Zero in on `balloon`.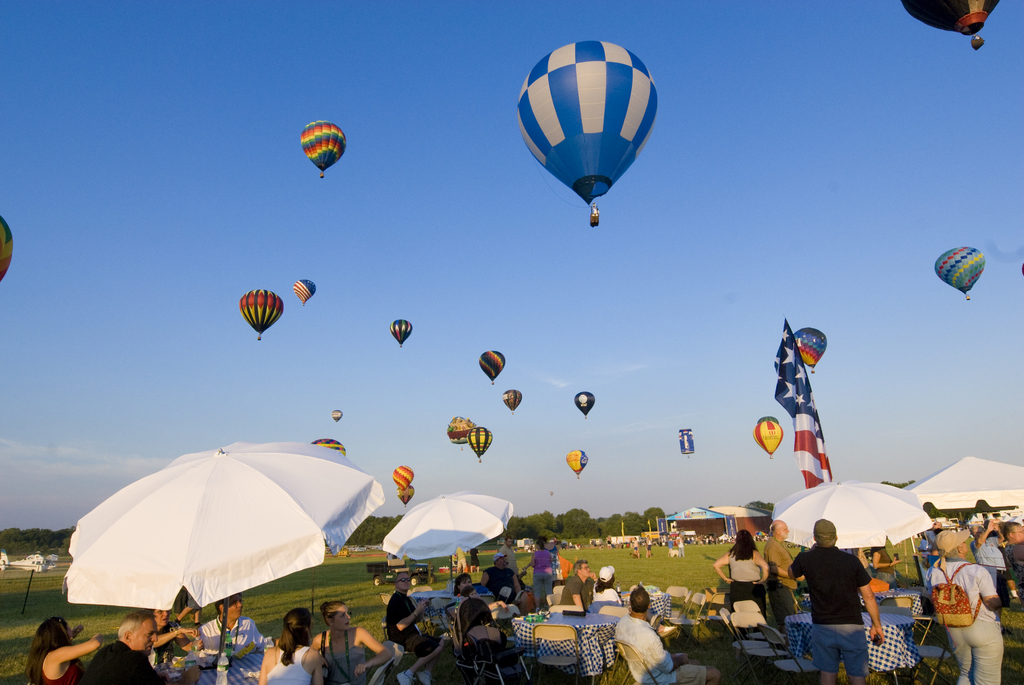
Zeroed in: detection(0, 212, 14, 281).
